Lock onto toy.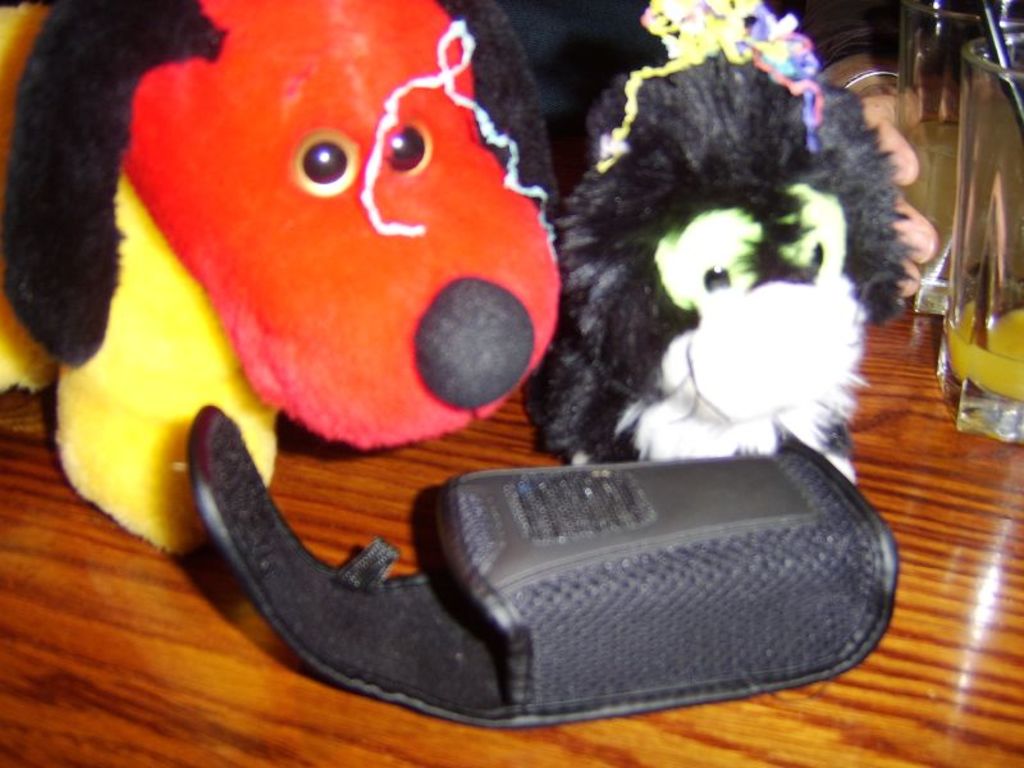
Locked: 485/340/582/416.
